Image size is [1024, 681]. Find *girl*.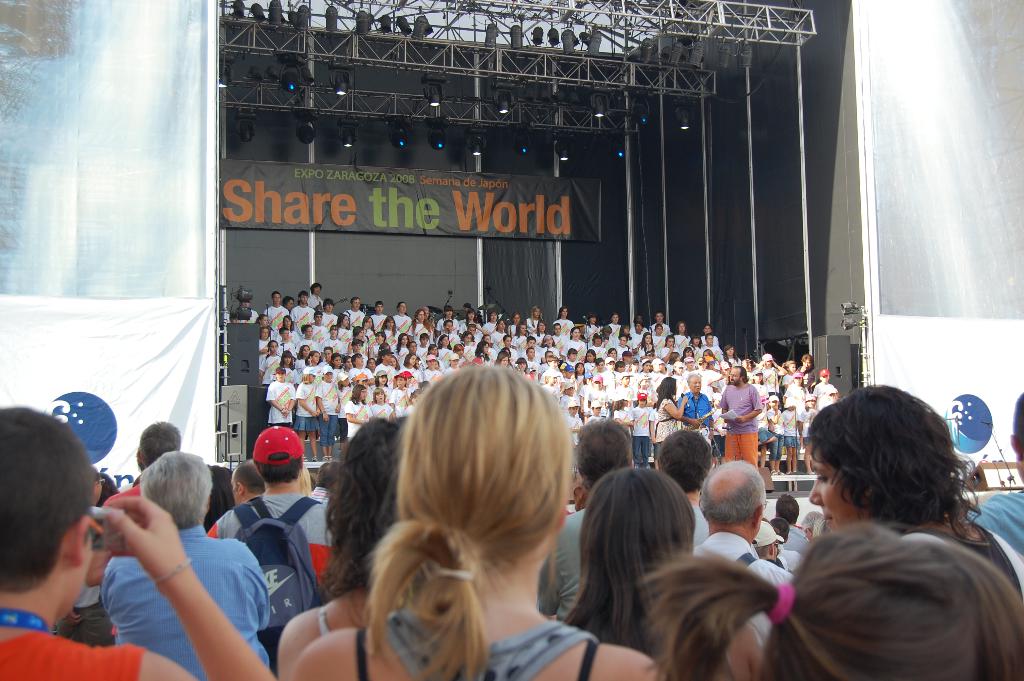
<region>276, 415, 405, 680</region>.
